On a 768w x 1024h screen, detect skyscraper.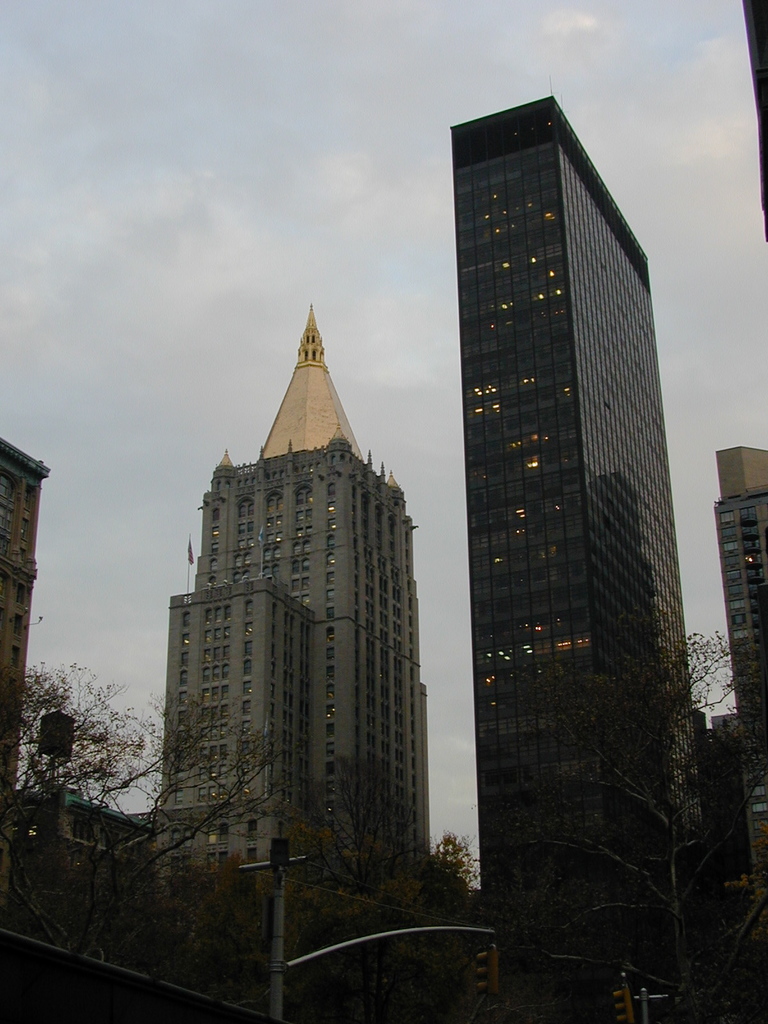
crop(416, 56, 716, 990).
